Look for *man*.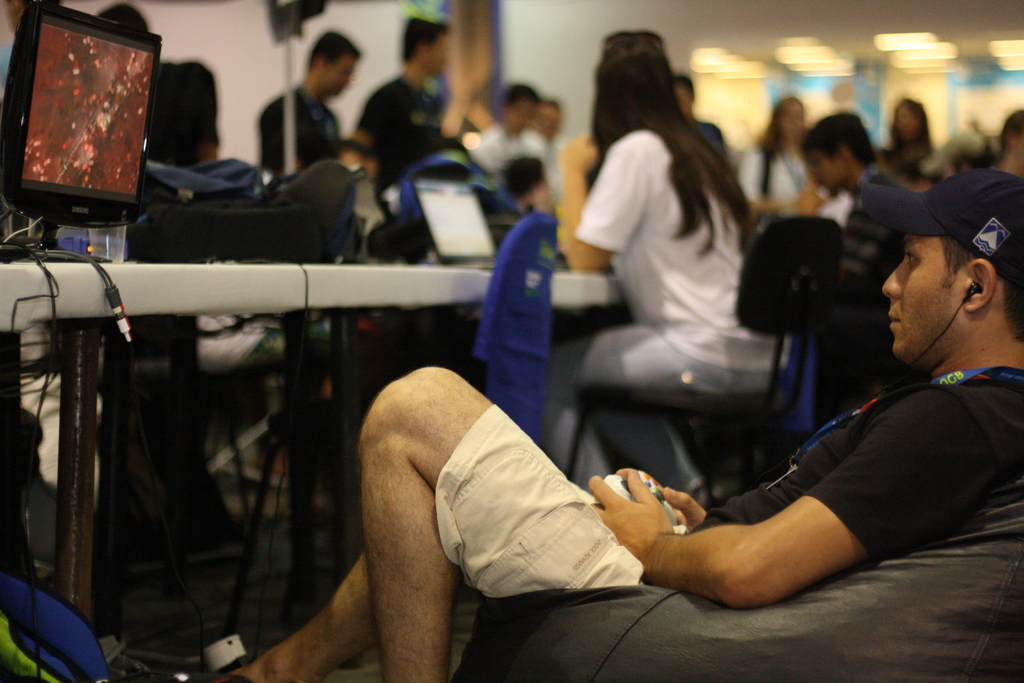
Found: [x1=793, y1=110, x2=888, y2=224].
